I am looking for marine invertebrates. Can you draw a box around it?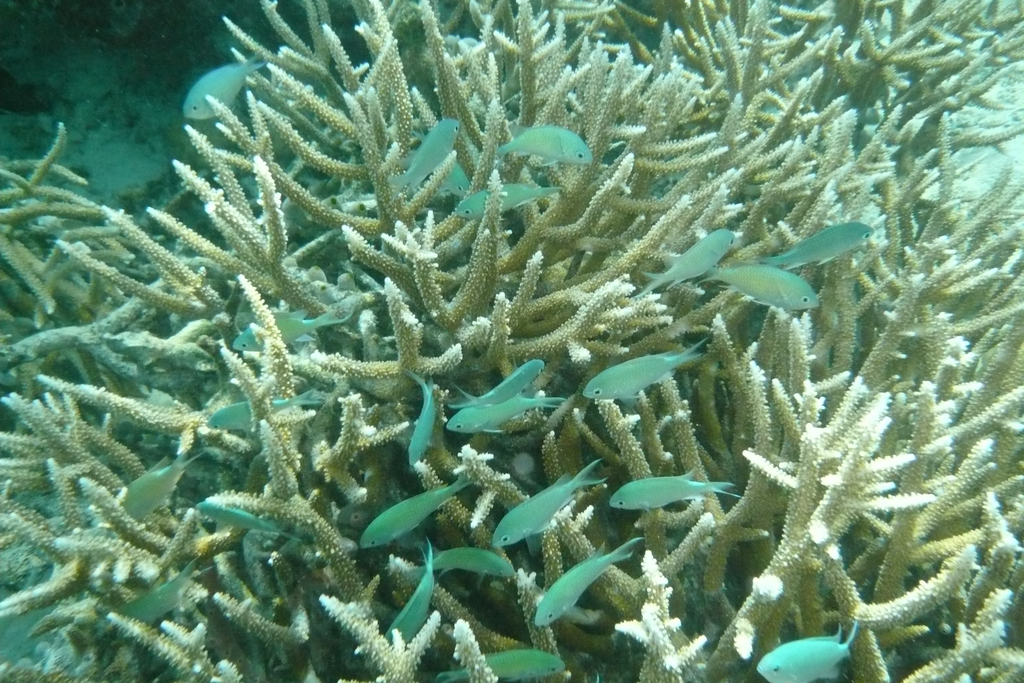
Sure, the bounding box is left=336, top=499, right=366, bottom=533.
